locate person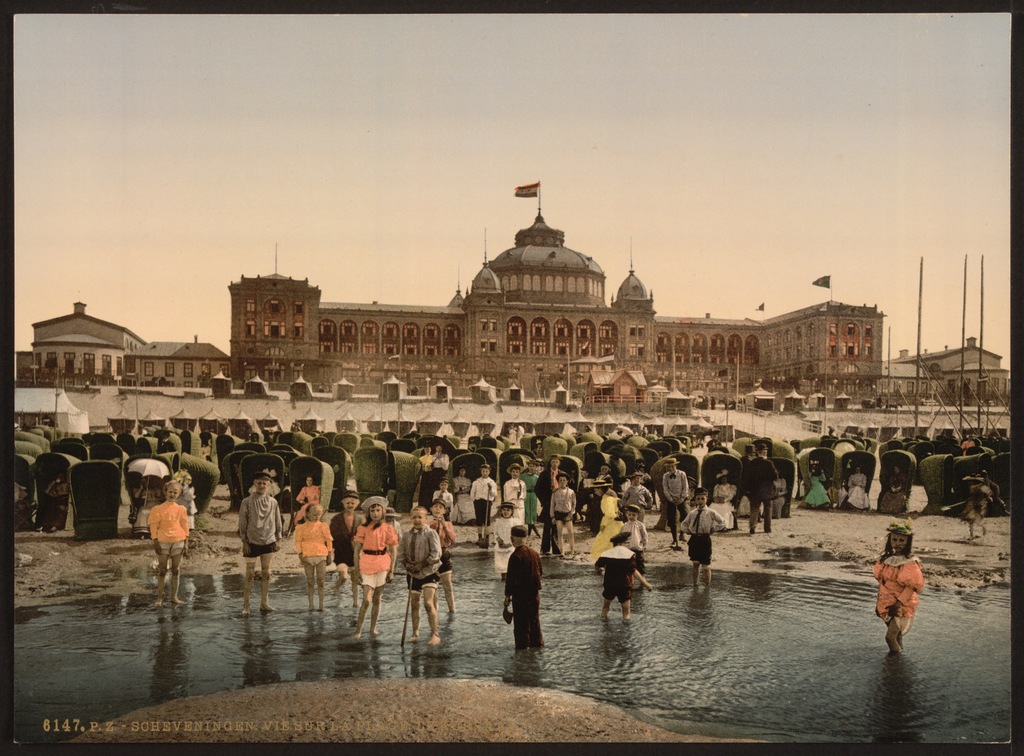
<box>332,490,364,610</box>
